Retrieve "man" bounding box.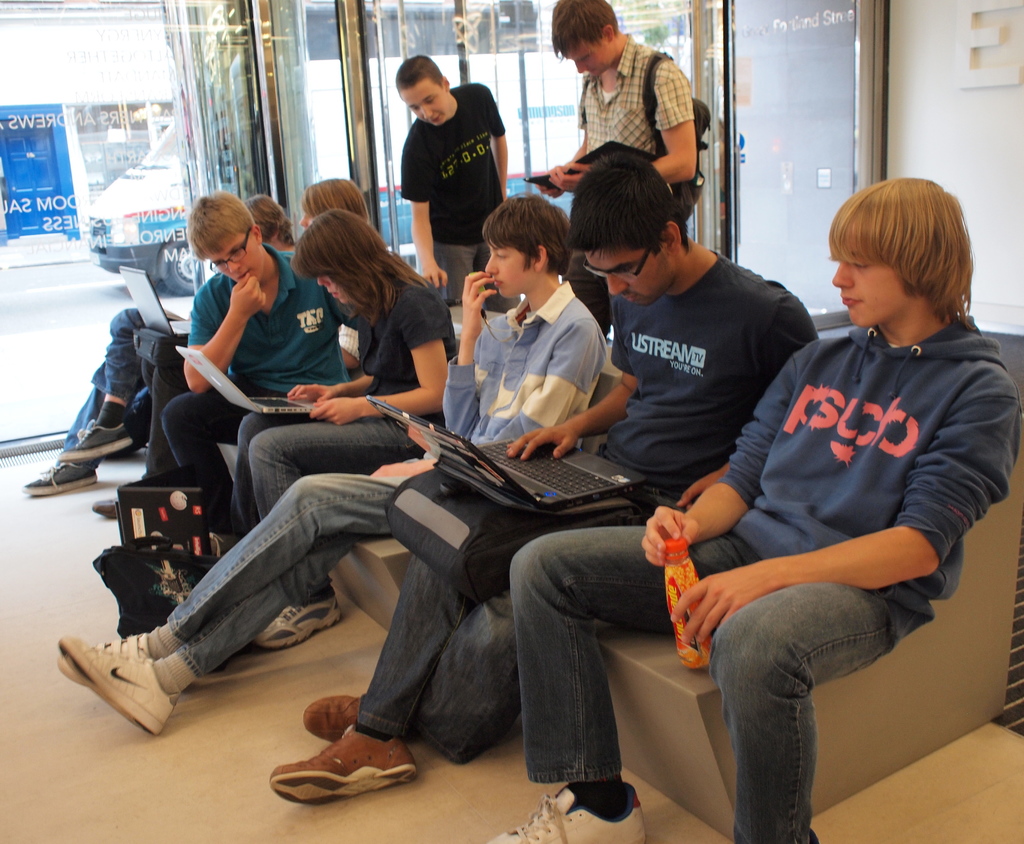
Bounding box: (x1=265, y1=144, x2=824, y2=805).
